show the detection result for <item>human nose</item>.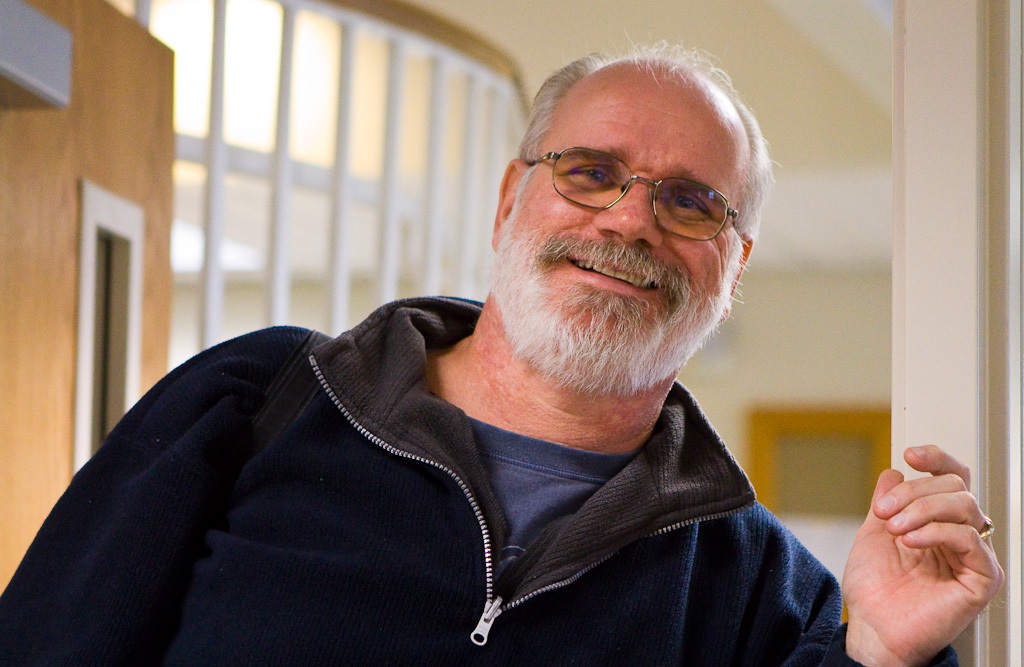
bbox(595, 182, 663, 250).
